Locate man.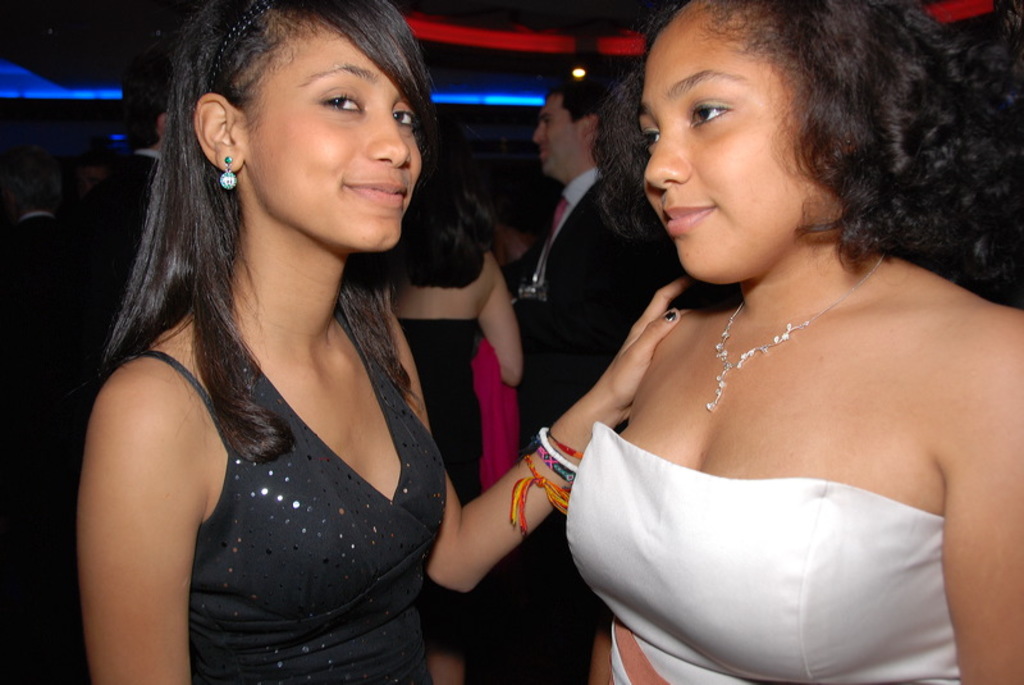
Bounding box: crop(77, 49, 165, 287).
